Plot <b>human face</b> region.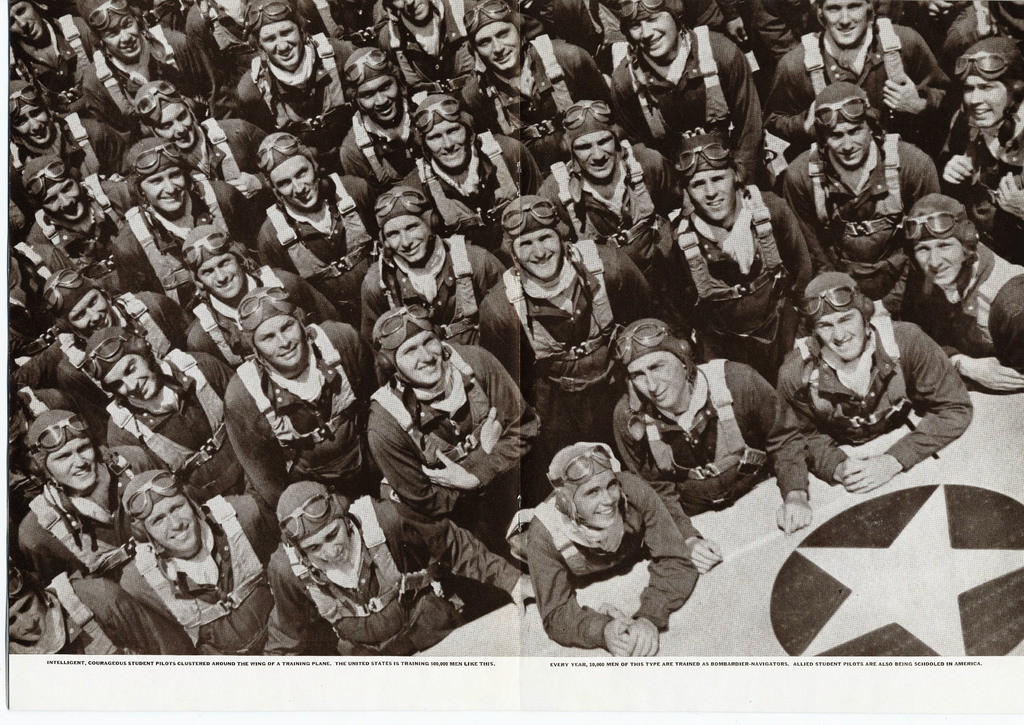
Plotted at bbox=[269, 154, 321, 209].
